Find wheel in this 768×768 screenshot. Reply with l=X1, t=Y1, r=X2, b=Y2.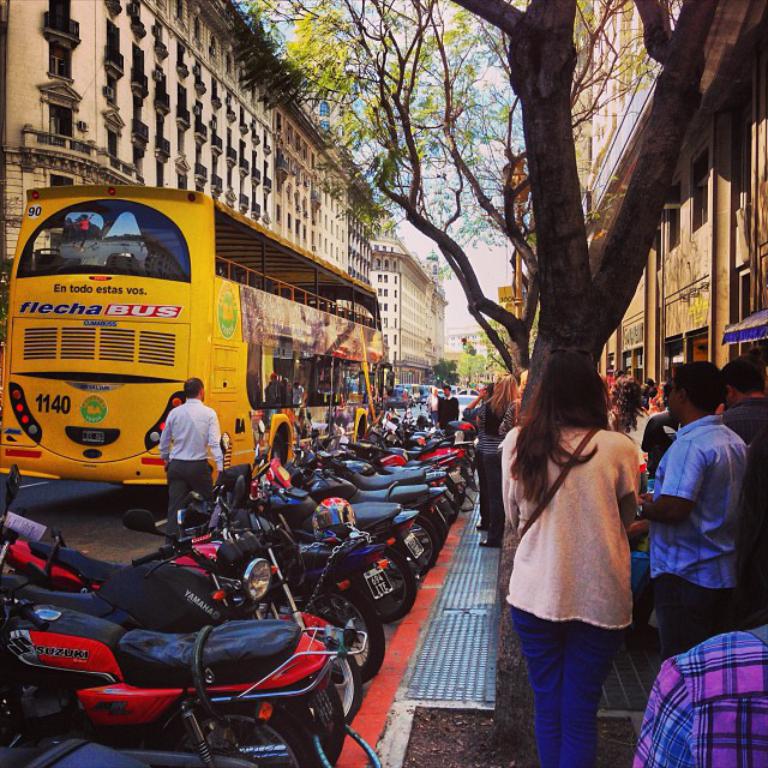
l=395, t=517, r=442, b=571.
